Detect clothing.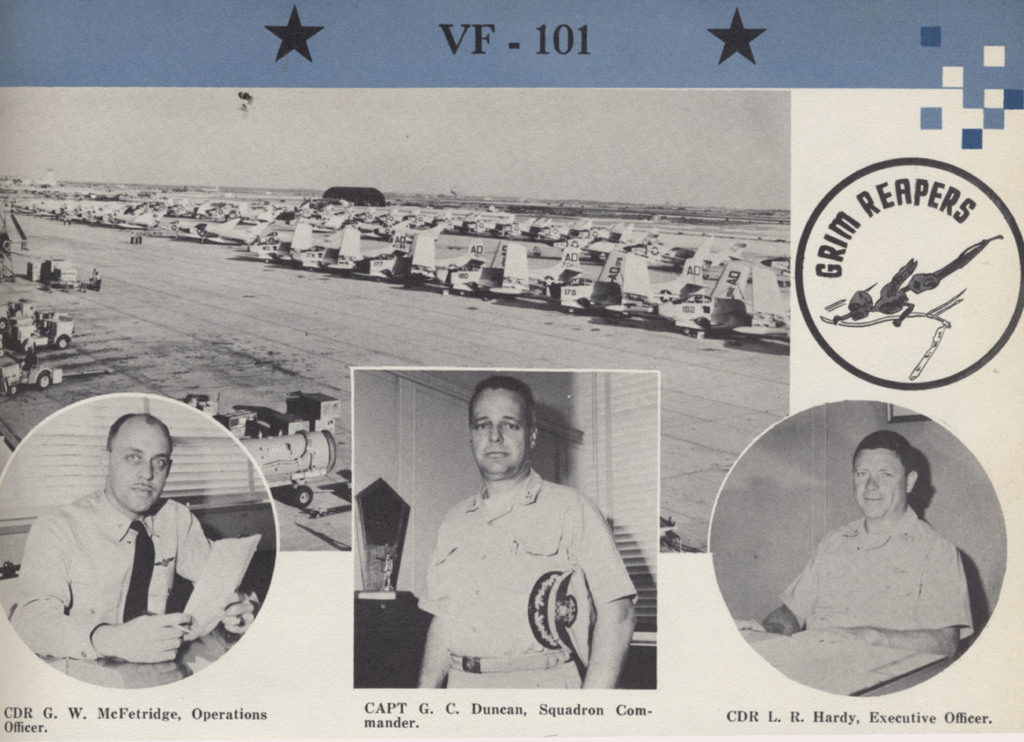
Detected at bbox=[408, 427, 636, 697].
